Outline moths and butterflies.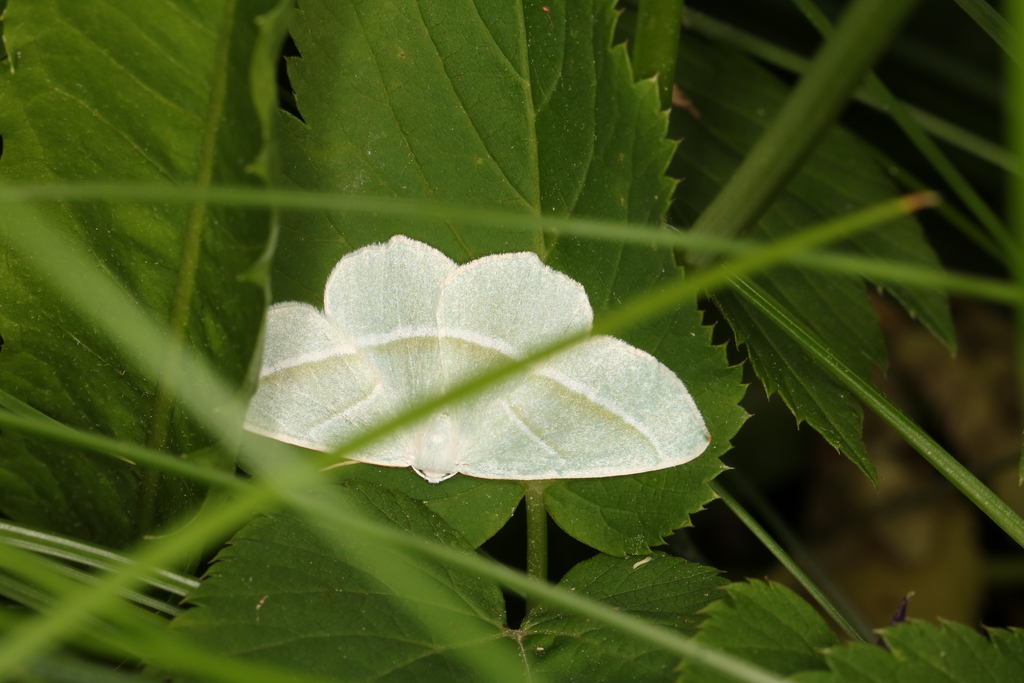
Outline: 233 229 714 490.
